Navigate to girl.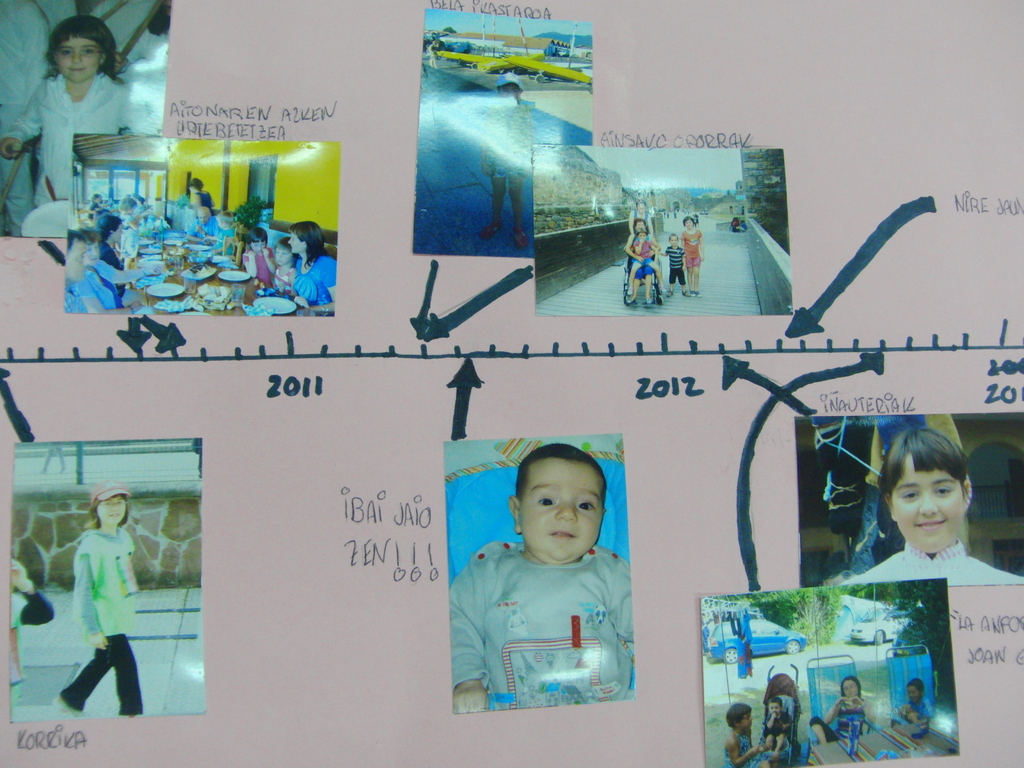
Navigation target: box(676, 212, 707, 292).
